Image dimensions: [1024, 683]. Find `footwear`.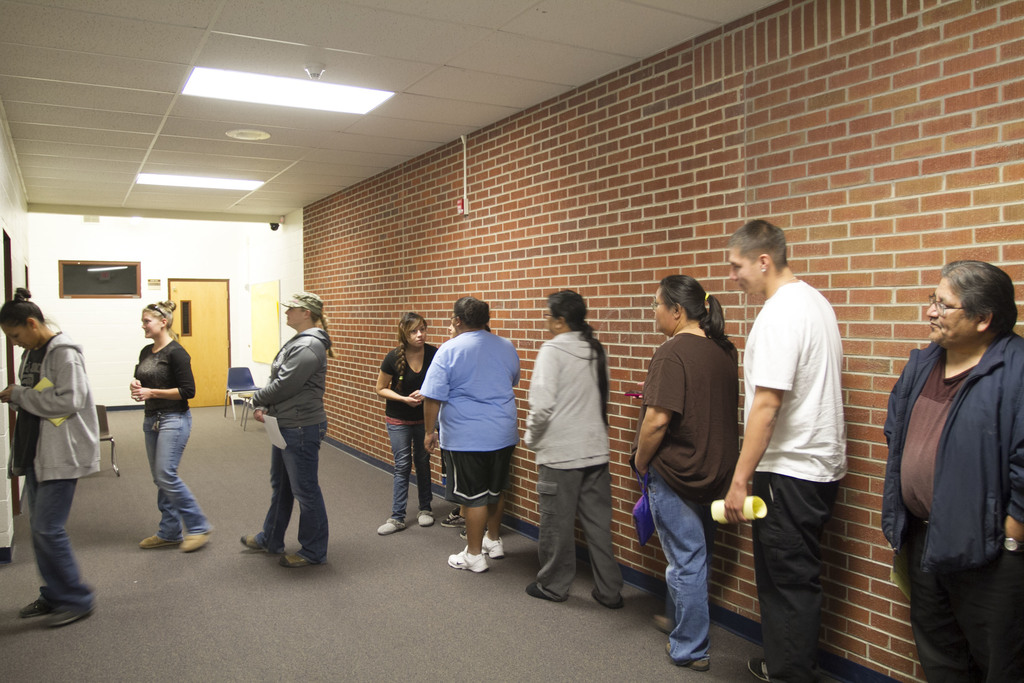
16,595,53,616.
